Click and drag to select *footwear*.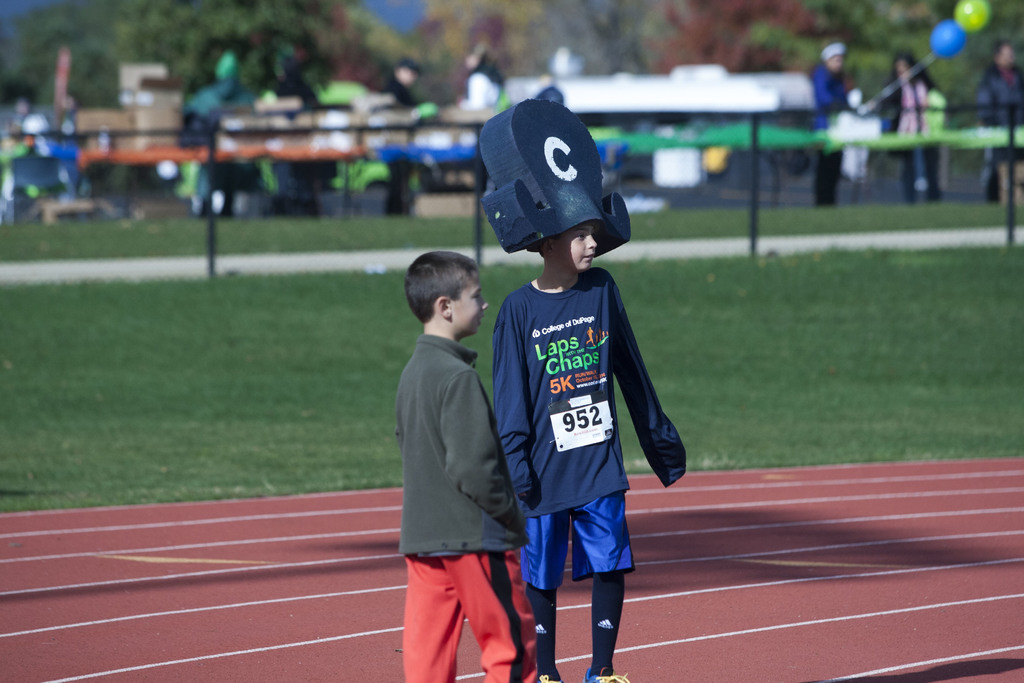
Selection: x1=587 y1=671 x2=636 y2=682.
